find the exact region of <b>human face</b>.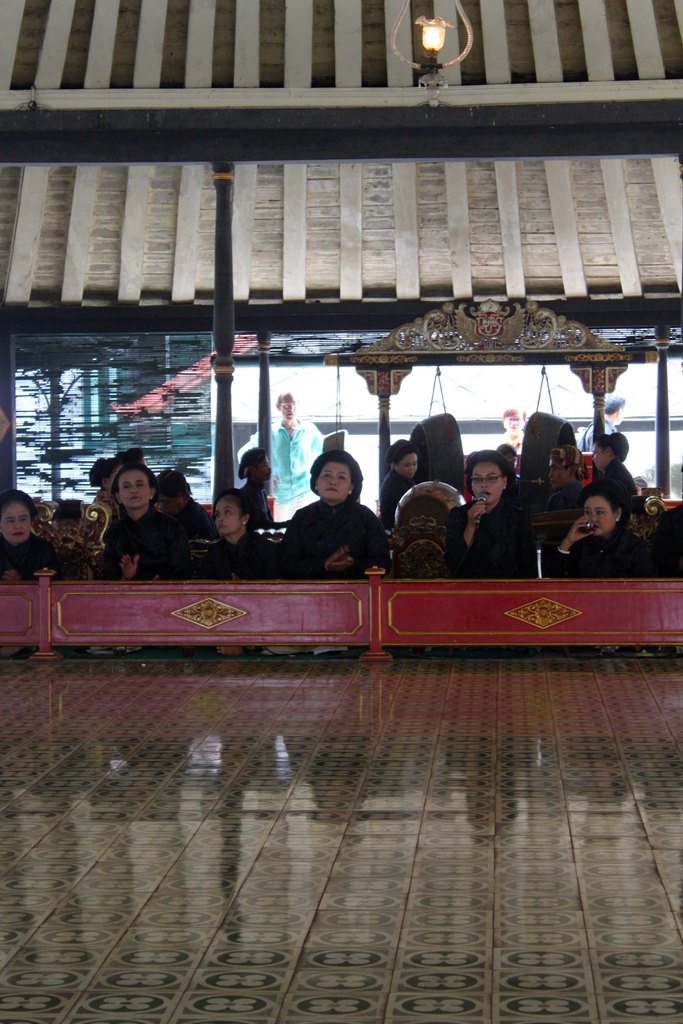
Exact region: pyautogui.locateOnScreen(400, 450, 426, 478).
